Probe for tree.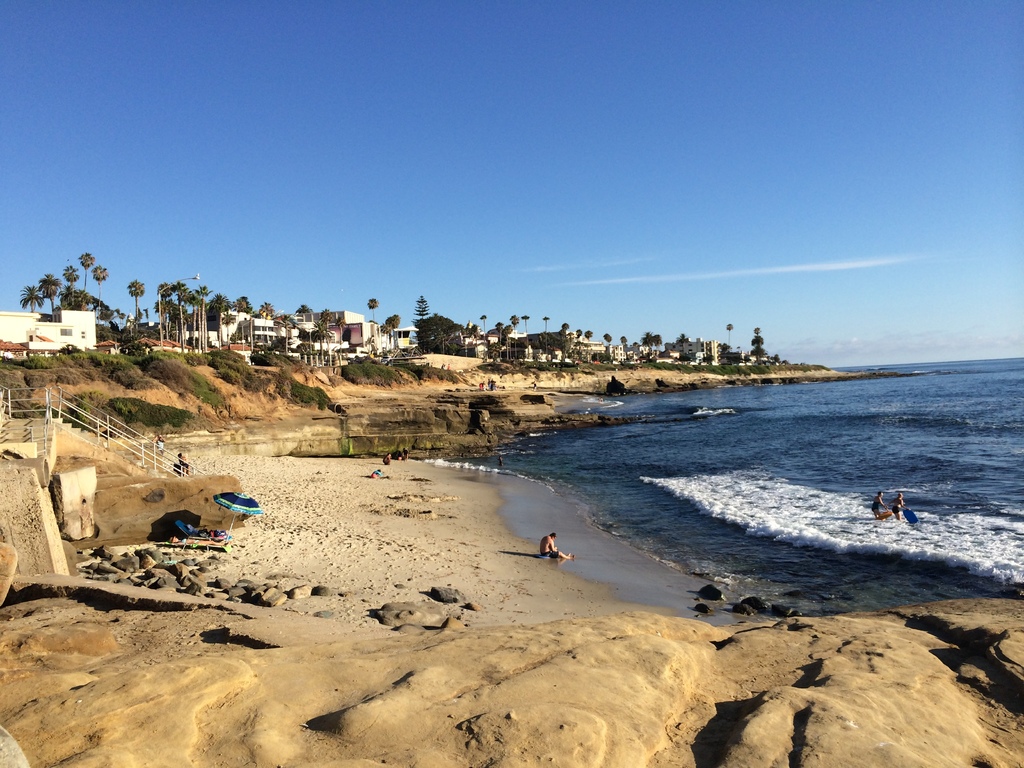
Probe result: 620 337 631 363.
